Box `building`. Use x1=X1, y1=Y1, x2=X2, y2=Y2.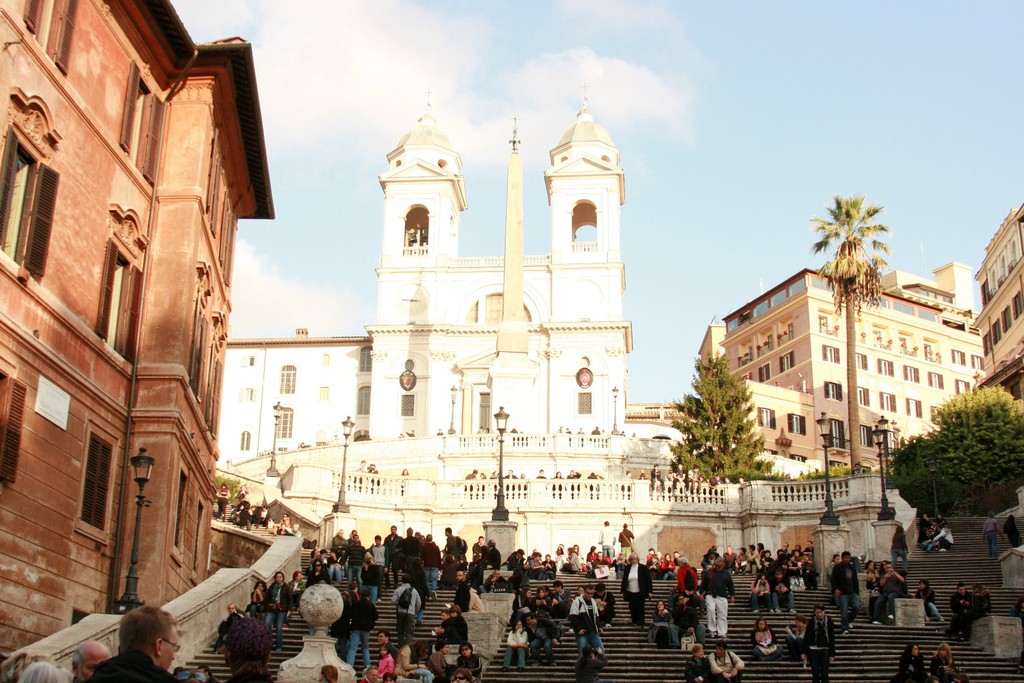
x1=697, y1=261, x2=980, y2=465.
